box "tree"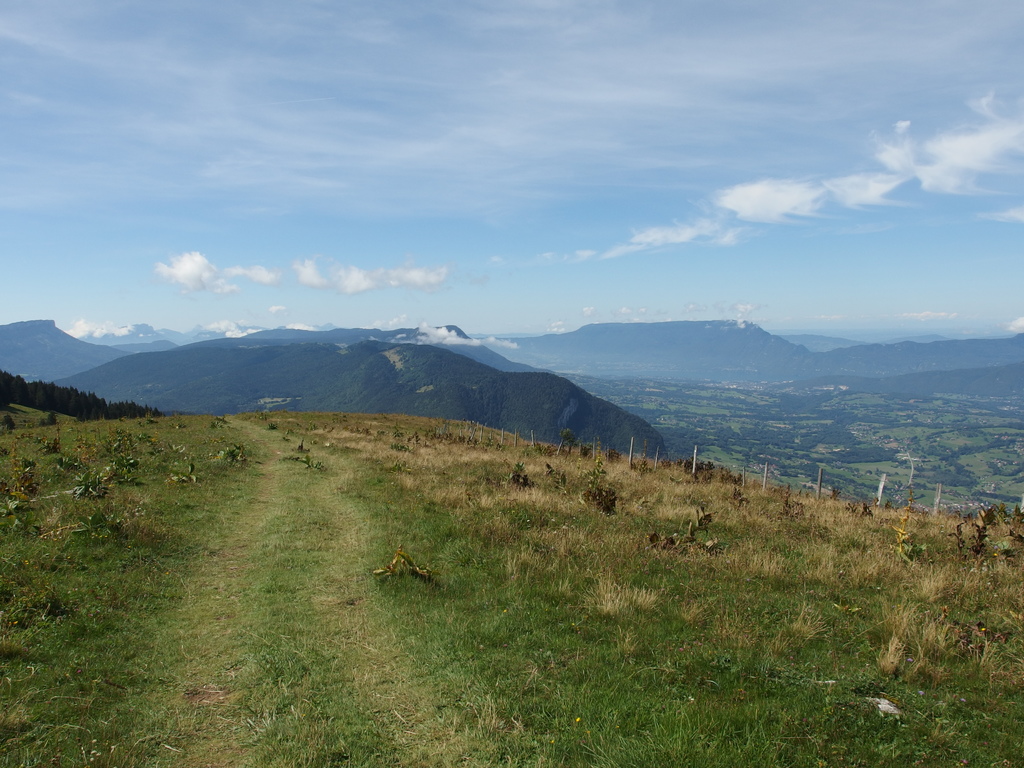
40/407/58/431
